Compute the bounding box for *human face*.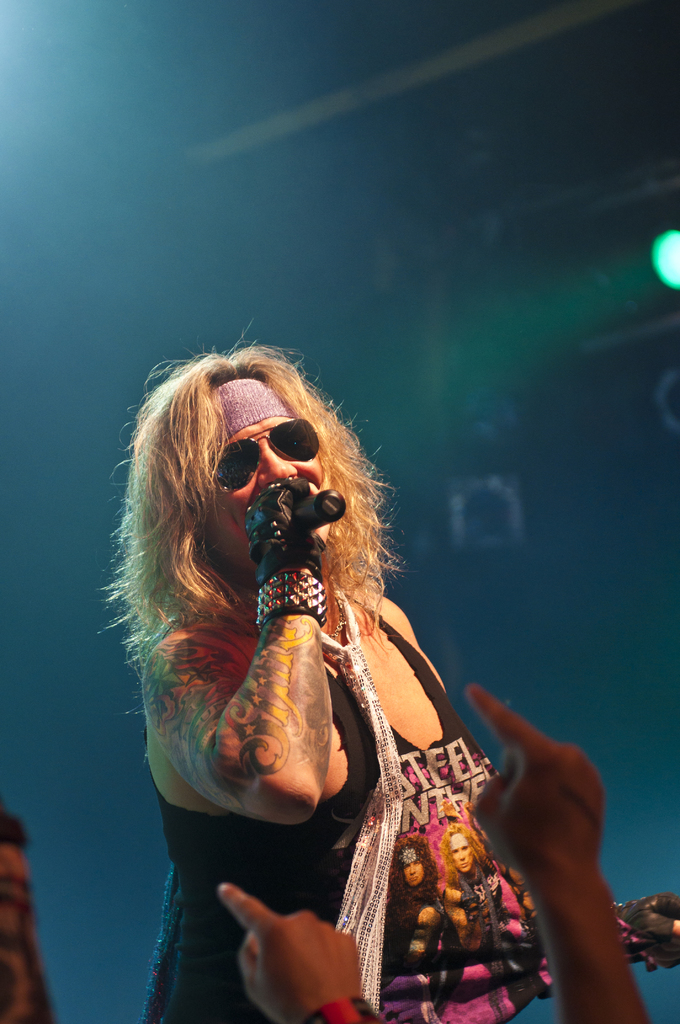
left=206, top=375, right=323, bottom=581.
